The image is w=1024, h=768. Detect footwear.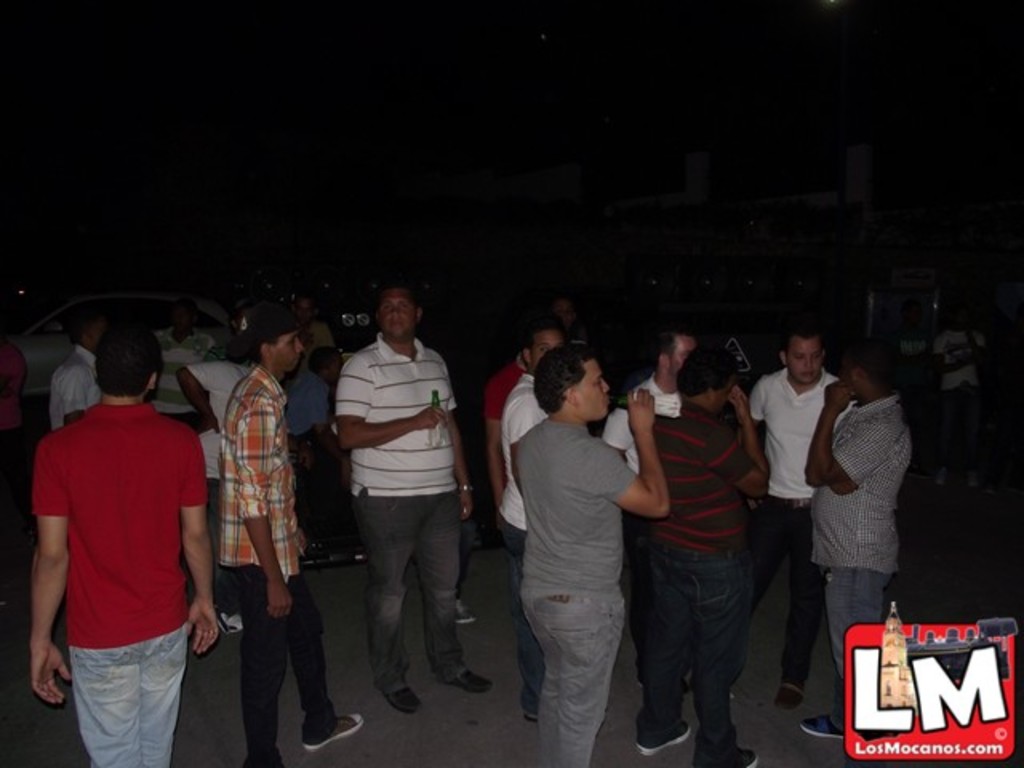
Detection: {"left": 683, "top": 742, "right": 750, "bottom": 766}.
